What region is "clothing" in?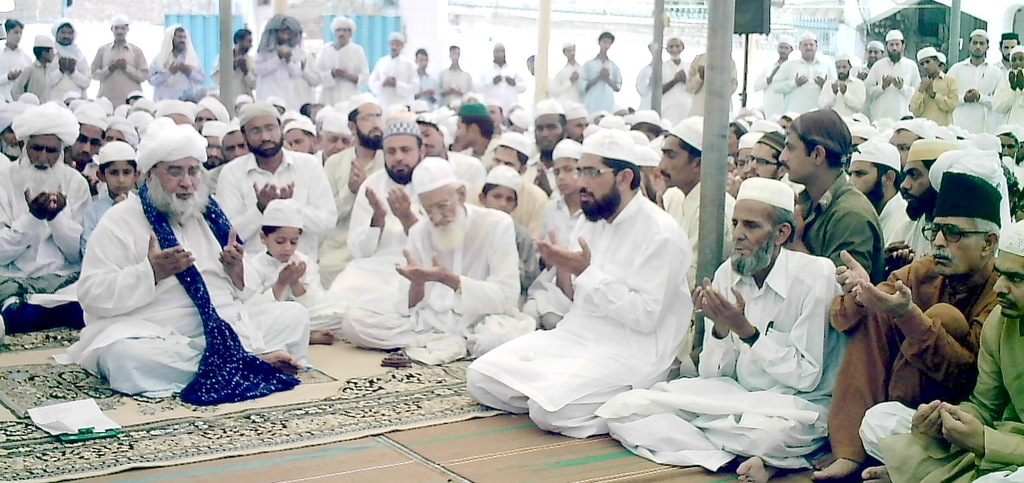
bbox=(437, 69, 467, 102).
